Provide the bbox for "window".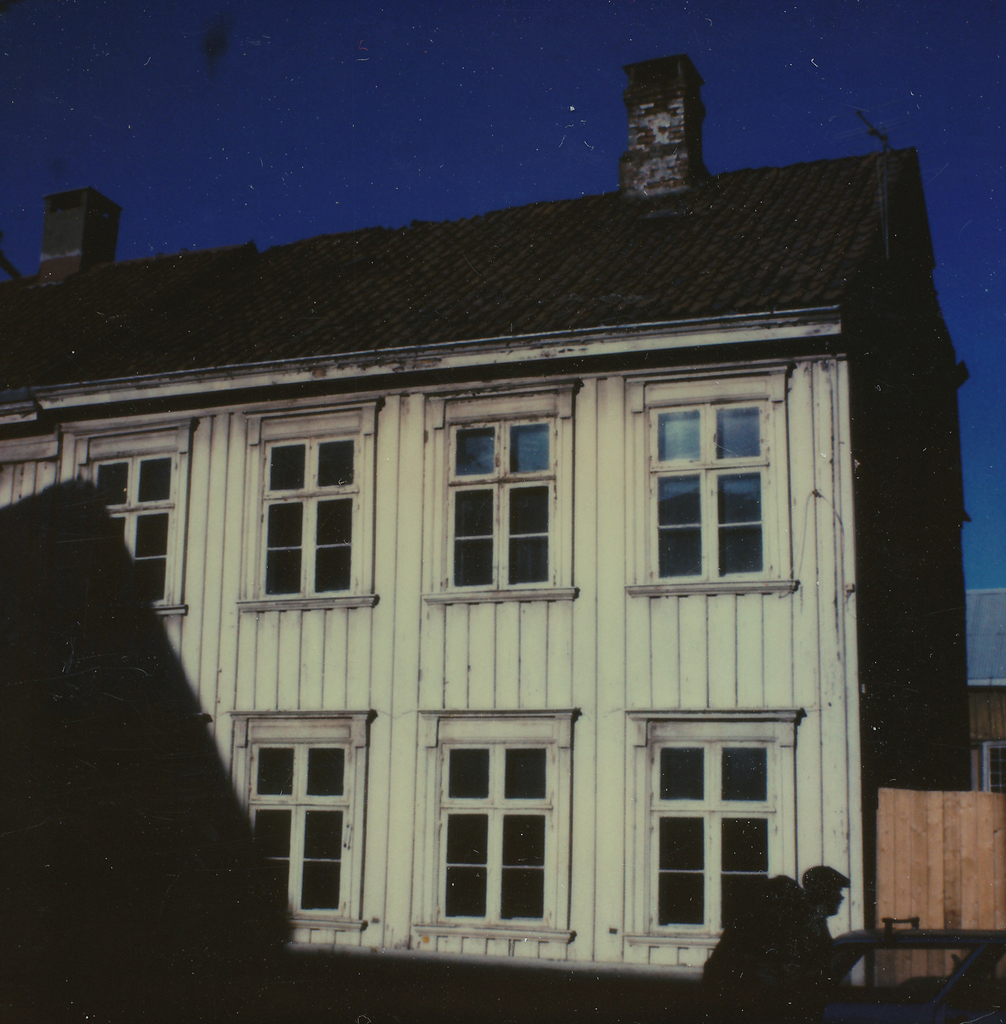
647 740 780 927.
